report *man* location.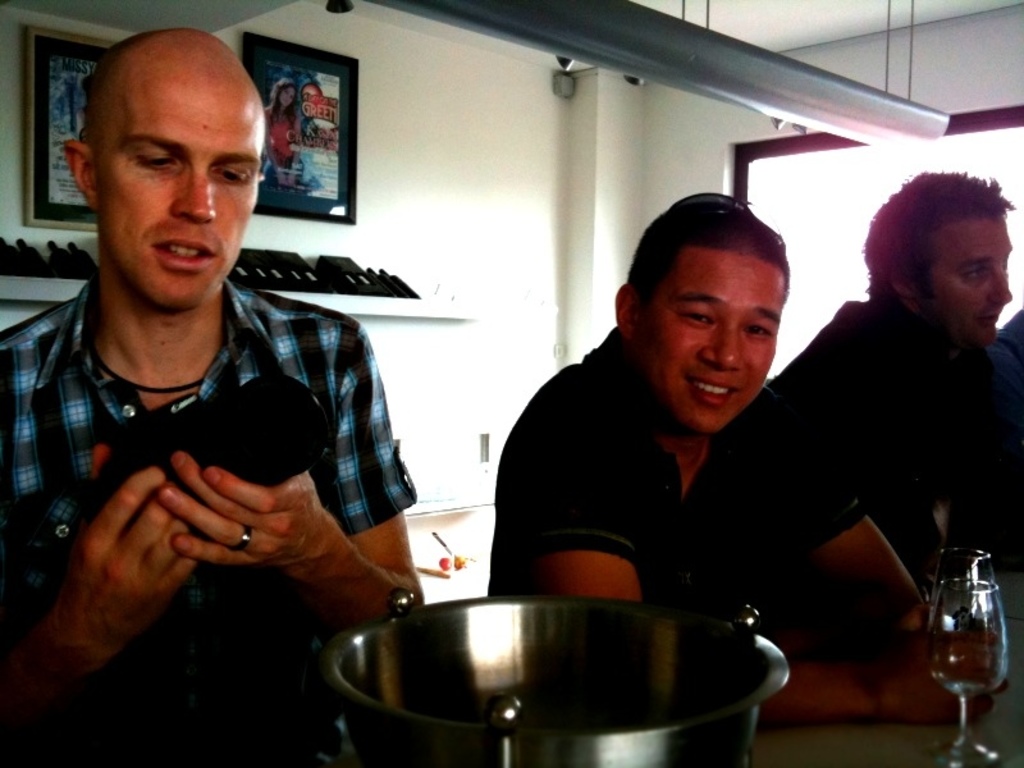
Report: left=485, top=196, right=978, bottom=721.
